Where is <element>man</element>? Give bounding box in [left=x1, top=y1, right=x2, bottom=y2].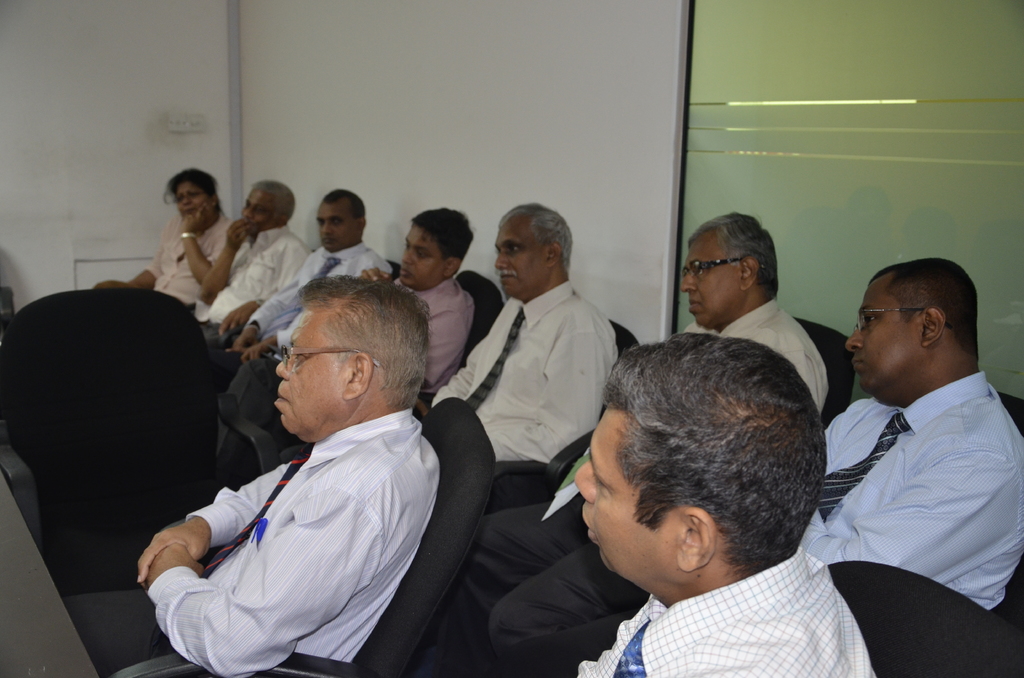
[left=803, top=252, right=1023, bottom=608].
